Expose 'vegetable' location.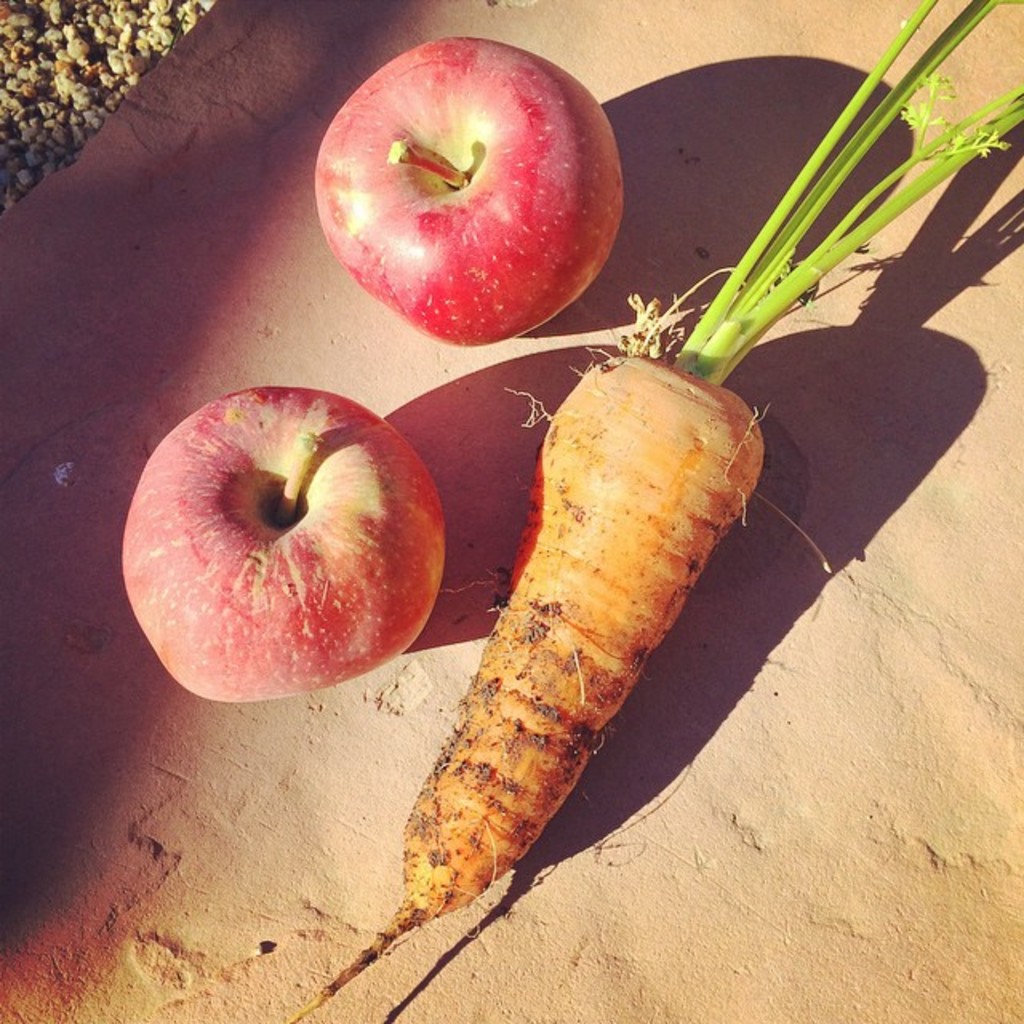
Exposed at bbox=[286, 0, 1022, 1022].
